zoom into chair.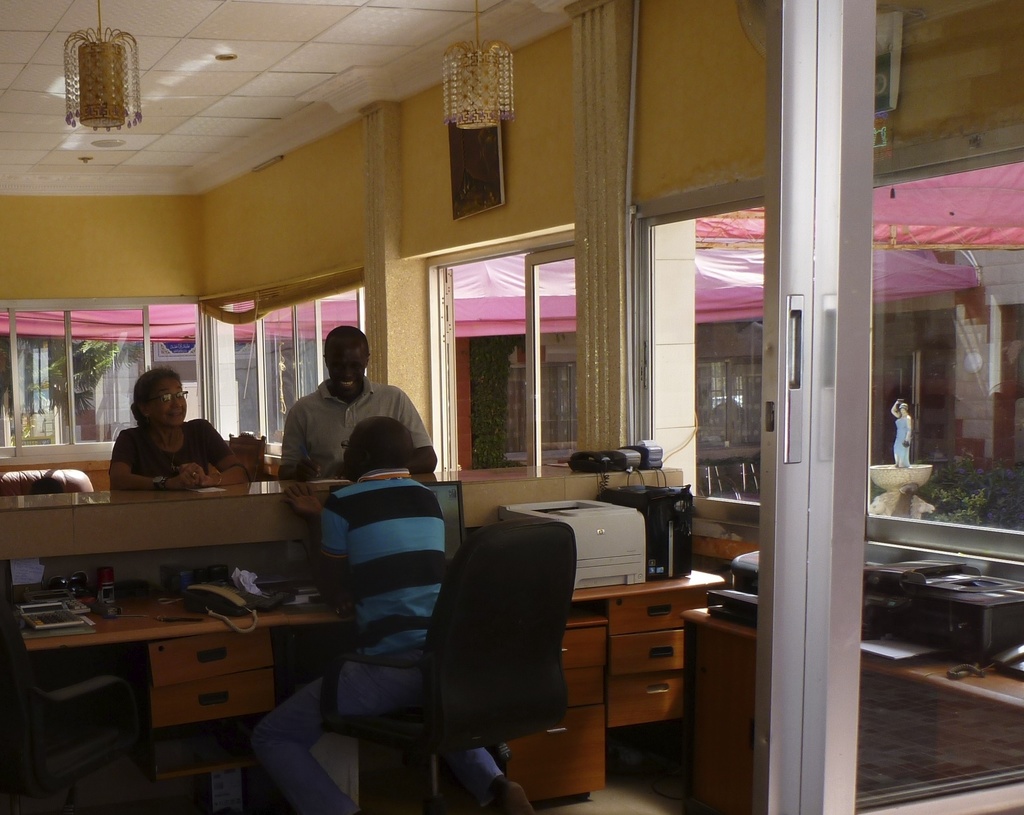
Zoom target: box=[0, 466, 94, 495].
